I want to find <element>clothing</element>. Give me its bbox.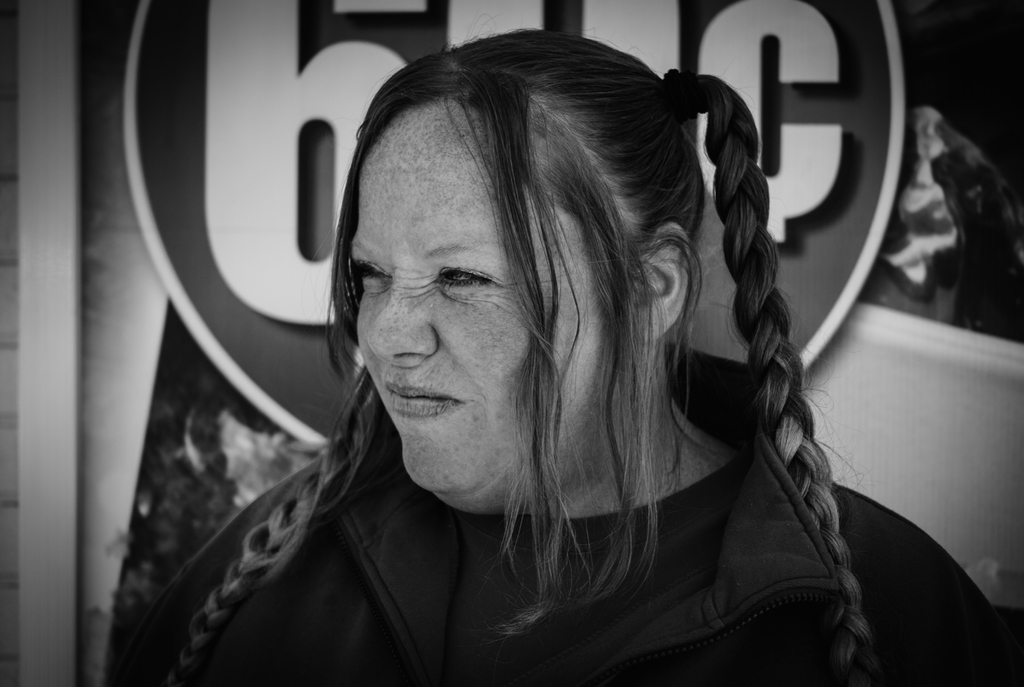
105,341,1023,686.
